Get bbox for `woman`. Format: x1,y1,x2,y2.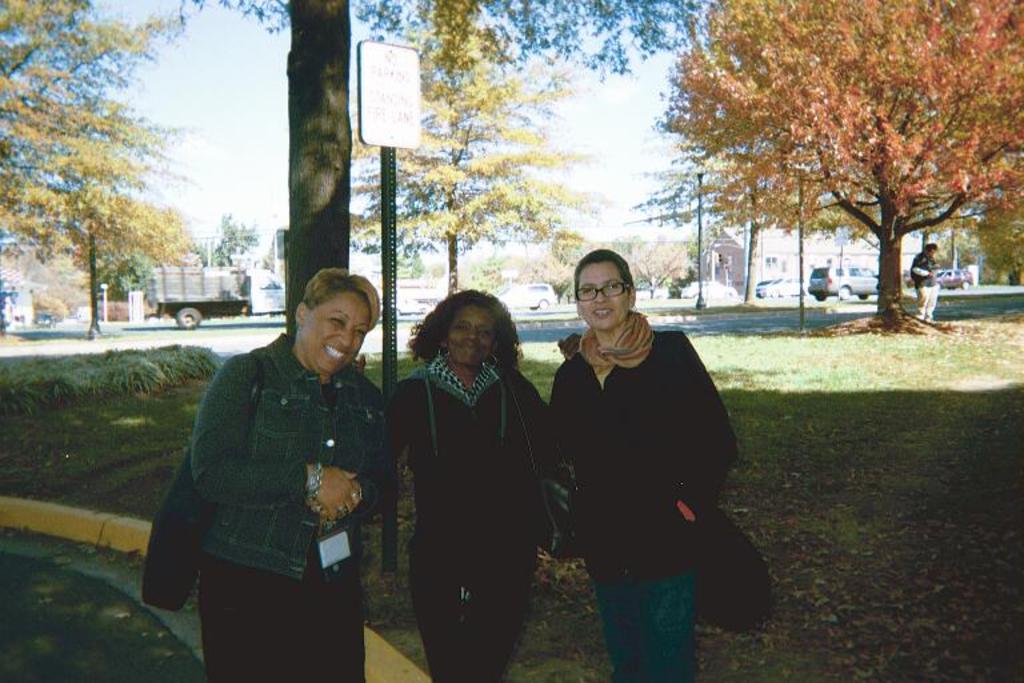
355,284,552,680.
